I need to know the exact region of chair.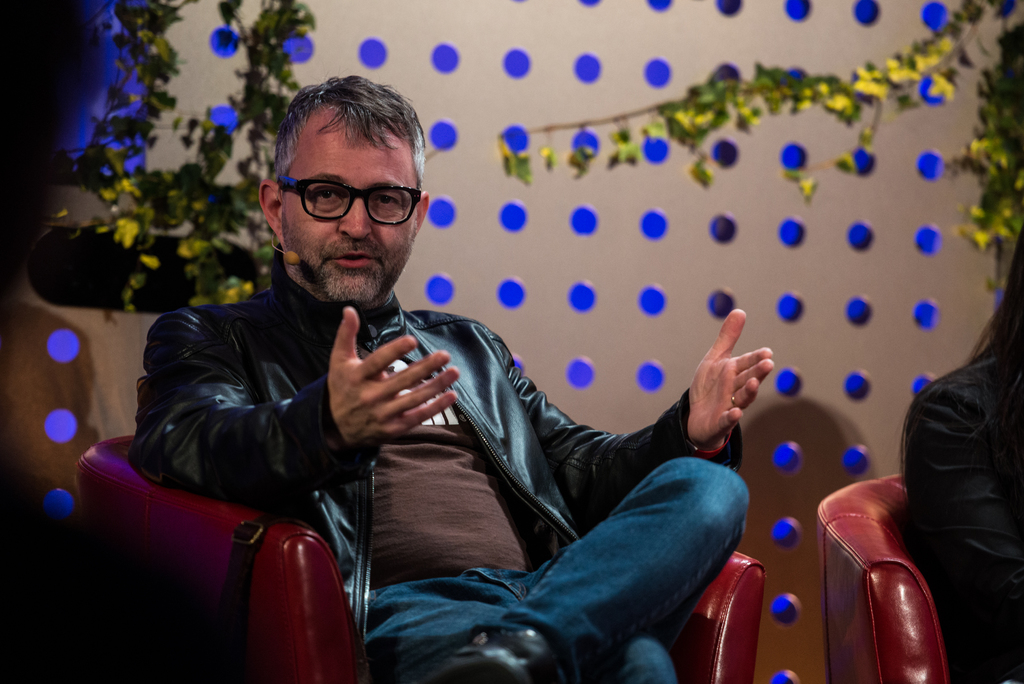
Region: [x1=66, y1=432, x2=768, y2=683].
